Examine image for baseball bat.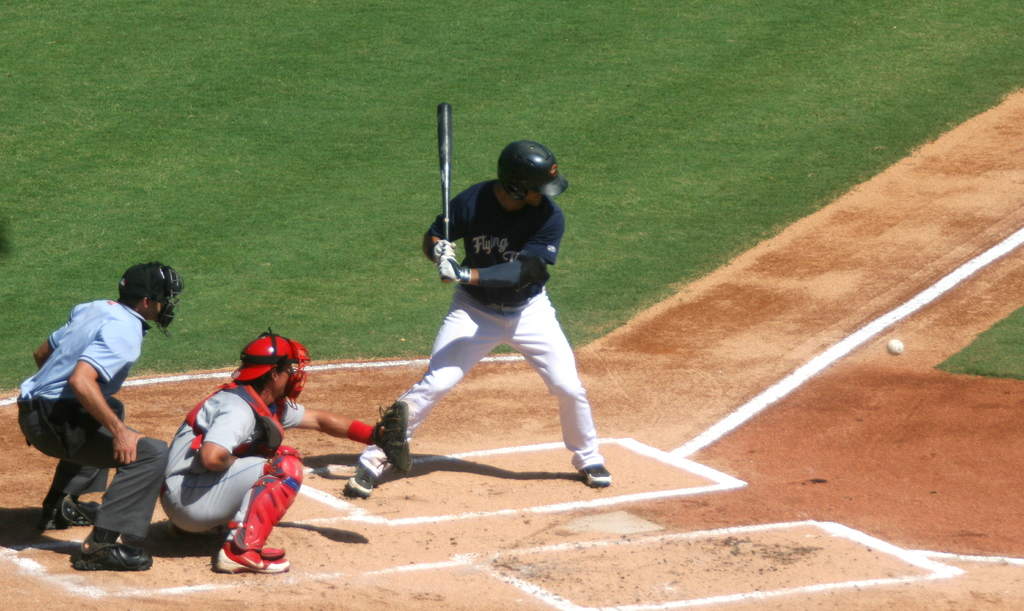
Examination result: x1=432, y1=98, x2=463, y2=274.
